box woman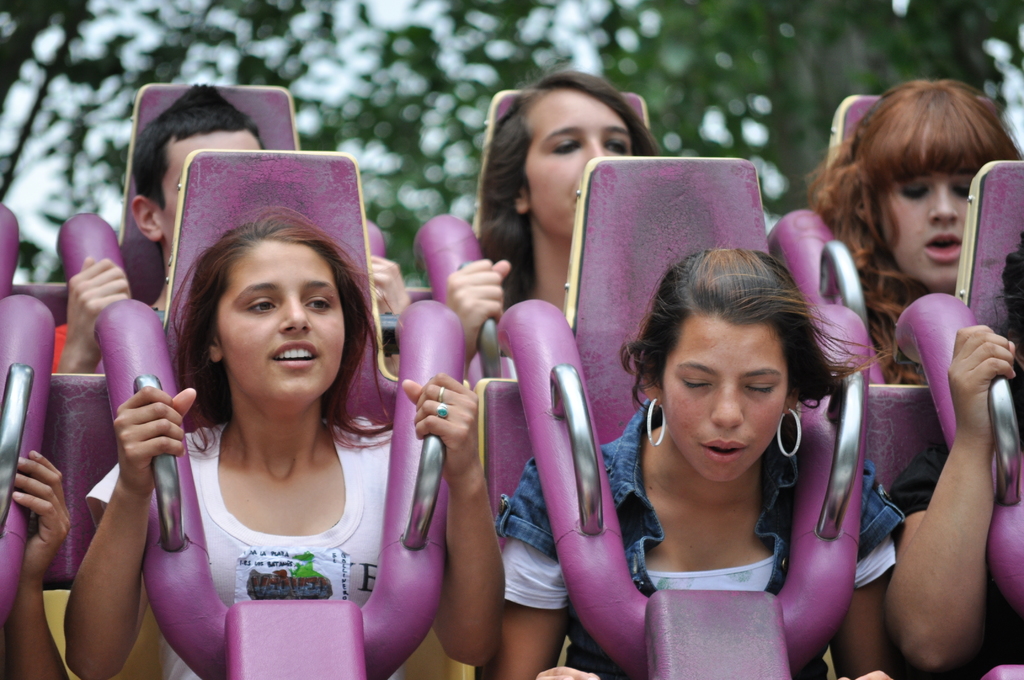
(65,200,480,679)
